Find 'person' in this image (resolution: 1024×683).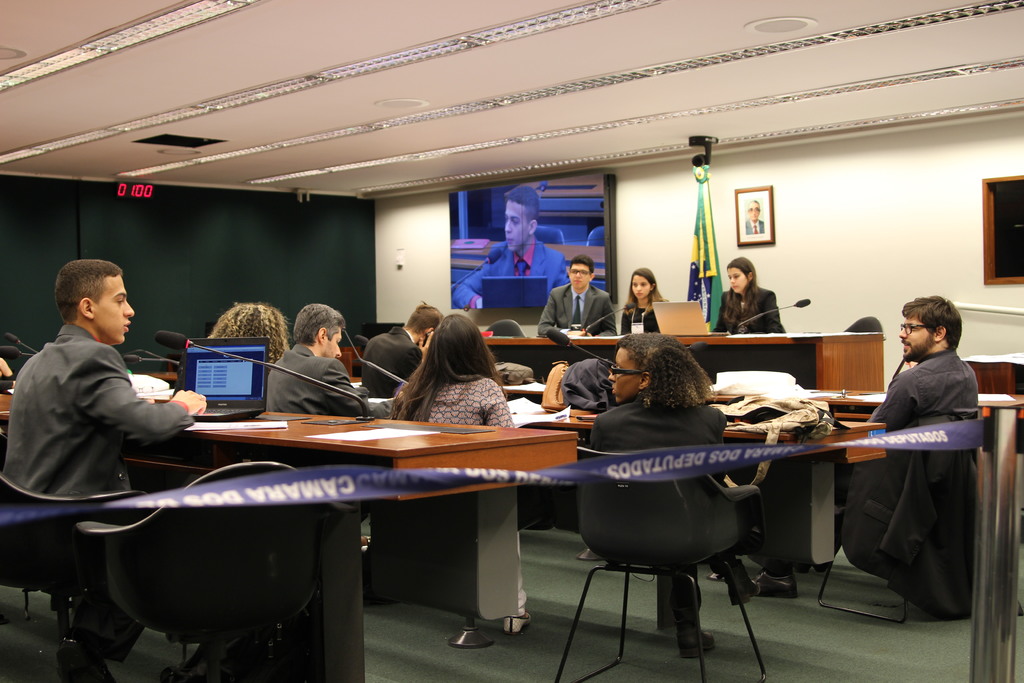
x1=864 y1=287 x2=984 y2=623.
